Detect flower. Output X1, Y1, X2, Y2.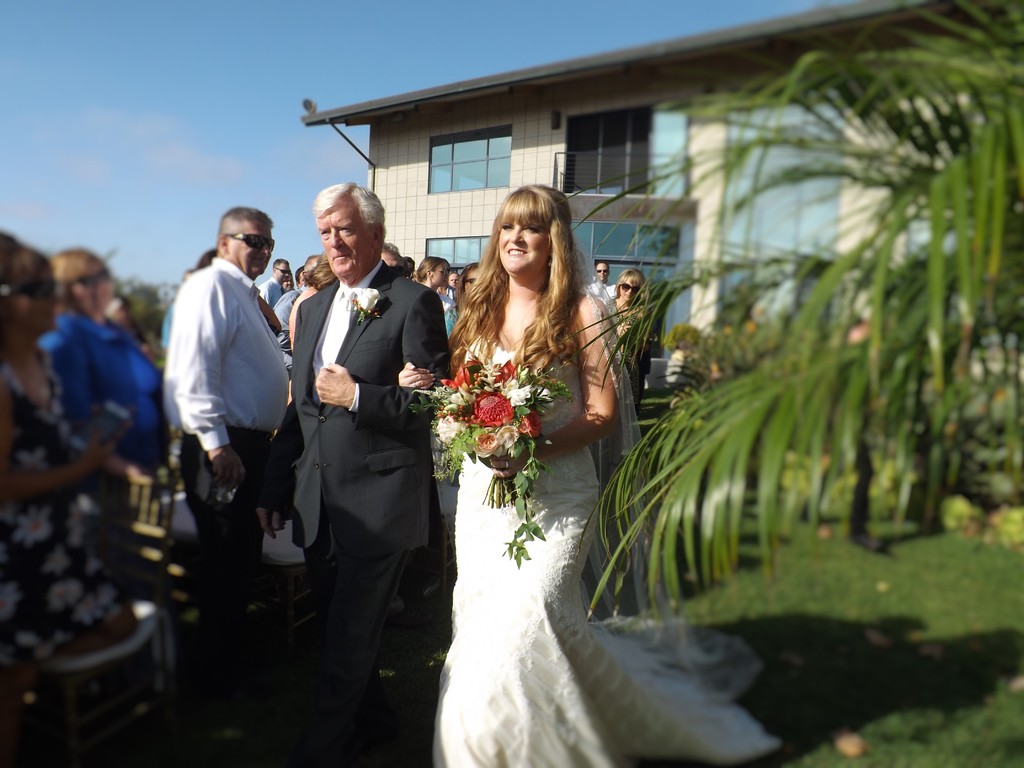
353, 284, 380, 317.
